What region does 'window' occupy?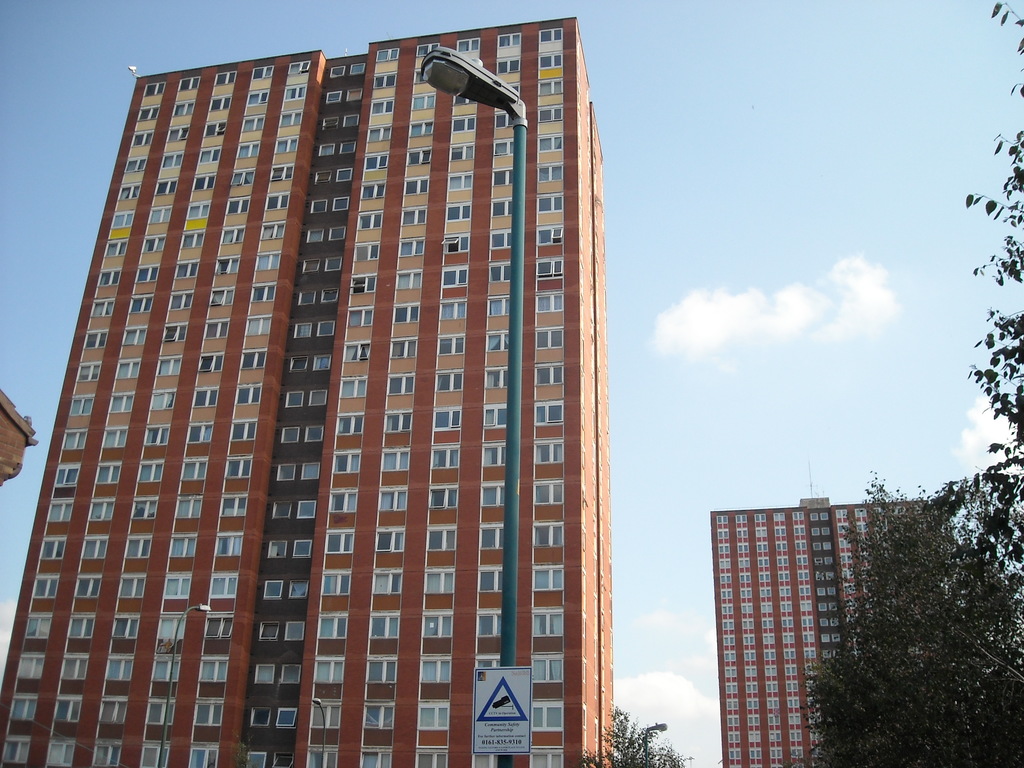
(275, 137, 301, 158).
